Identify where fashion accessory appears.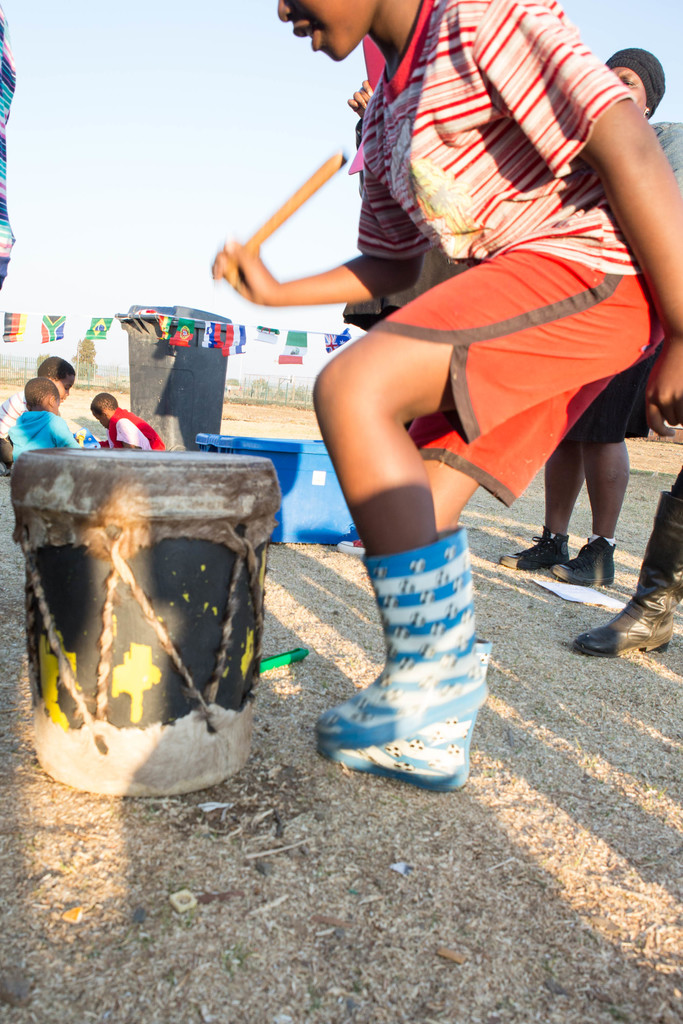
Appears at {"left": 498, "top": 527, "right": 572, "bottom": 572}.
